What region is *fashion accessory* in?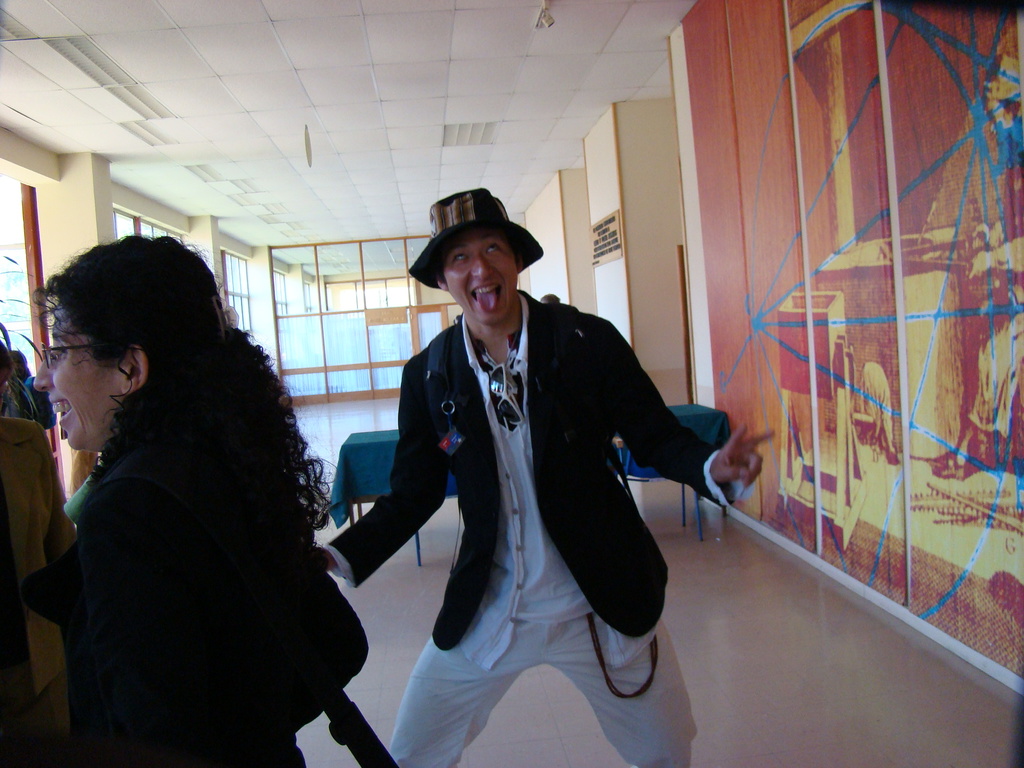
bbox(491, 364, 525, 426).
